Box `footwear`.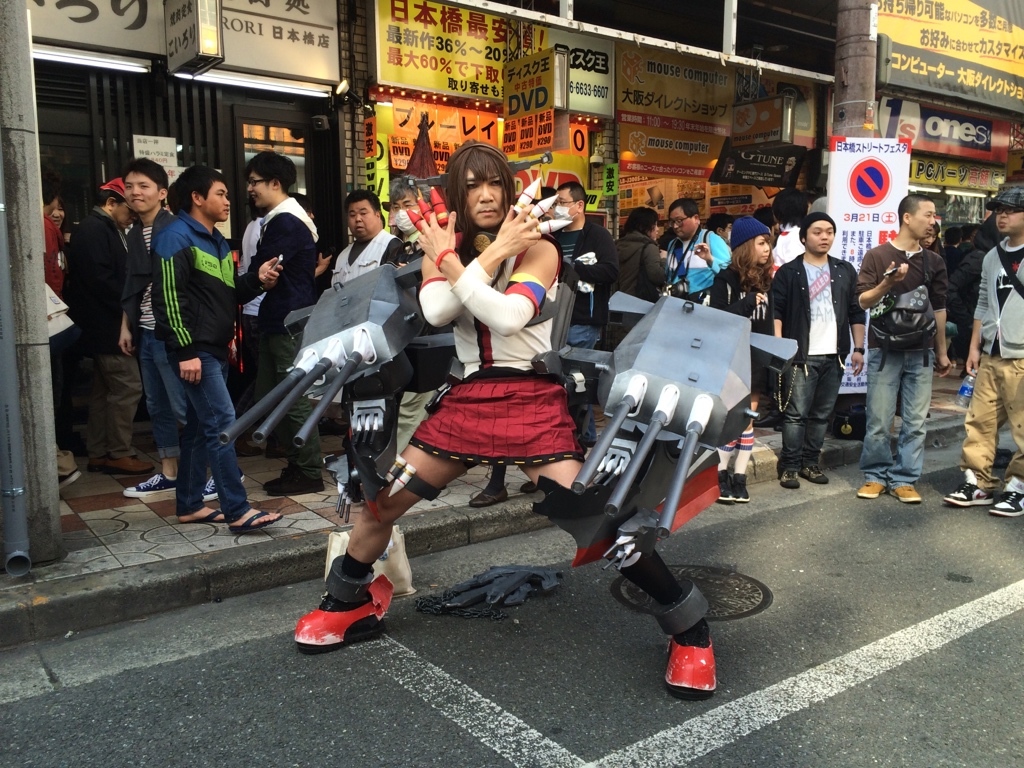
[x1=108, y1=447, x2=159, y2=472].
